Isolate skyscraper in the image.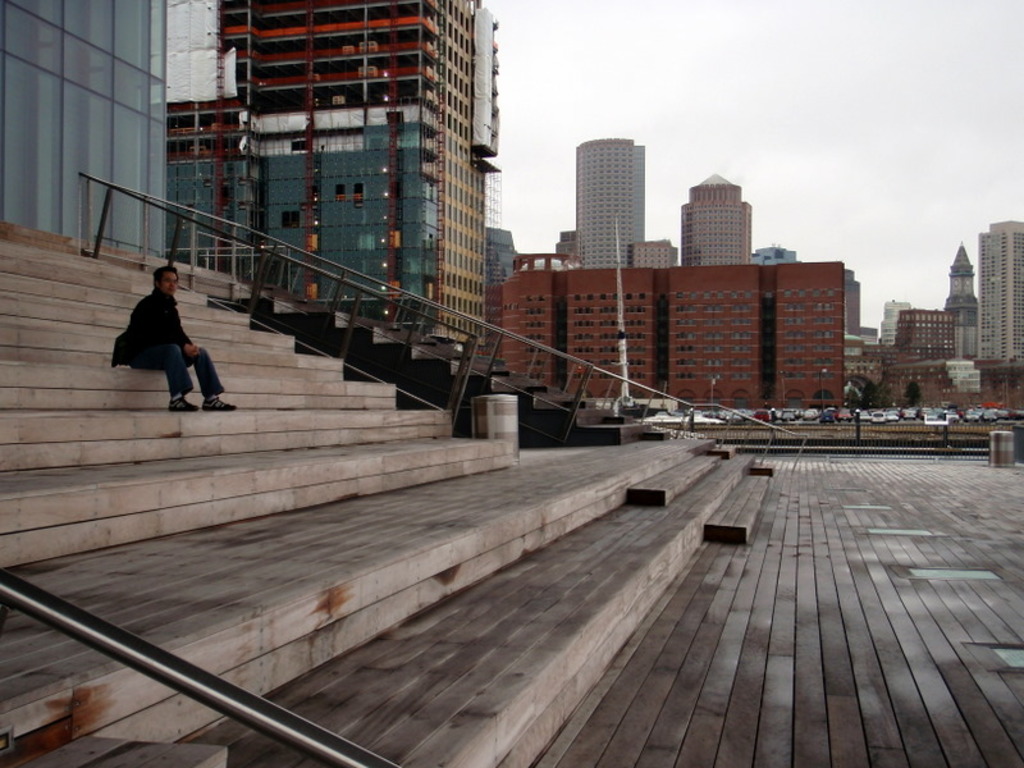
Isolated region: [630, 236, 682, 275].
